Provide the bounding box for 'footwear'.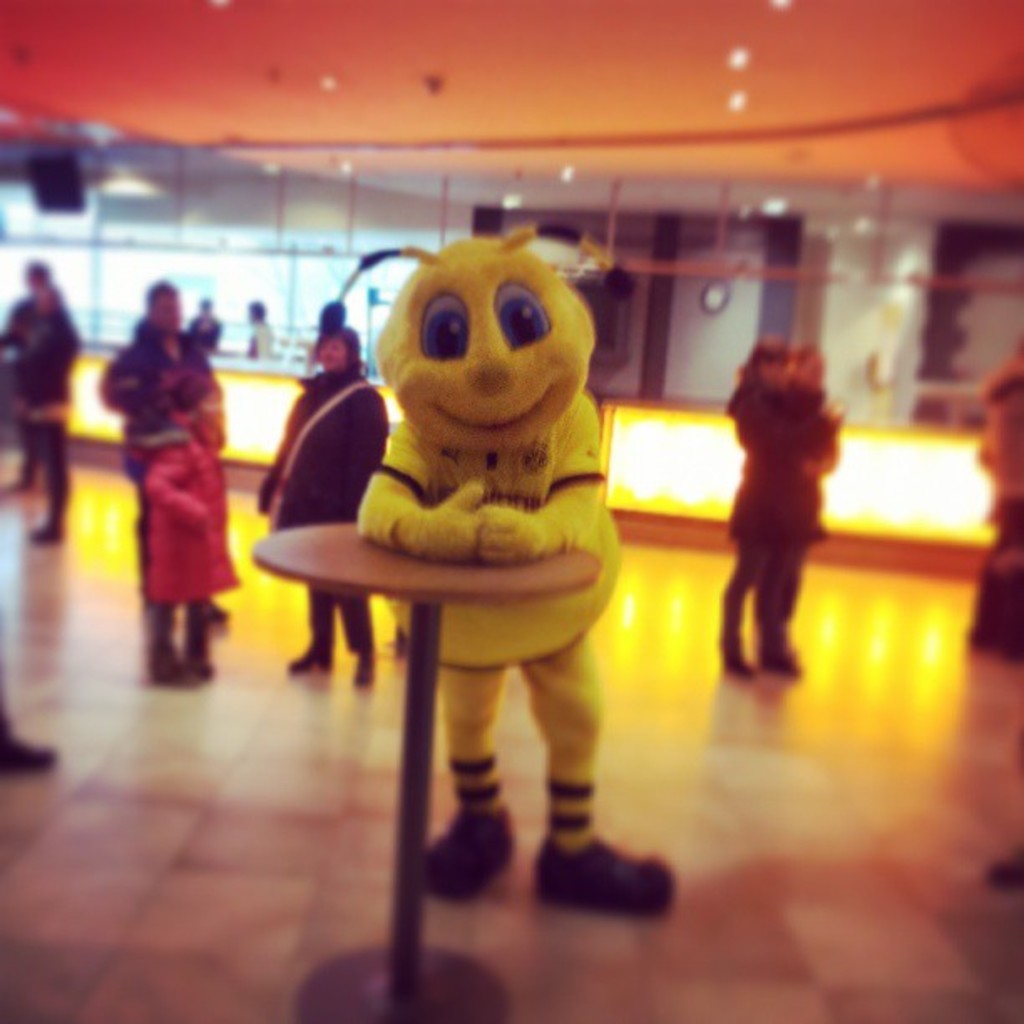
[0,728,57,770].
